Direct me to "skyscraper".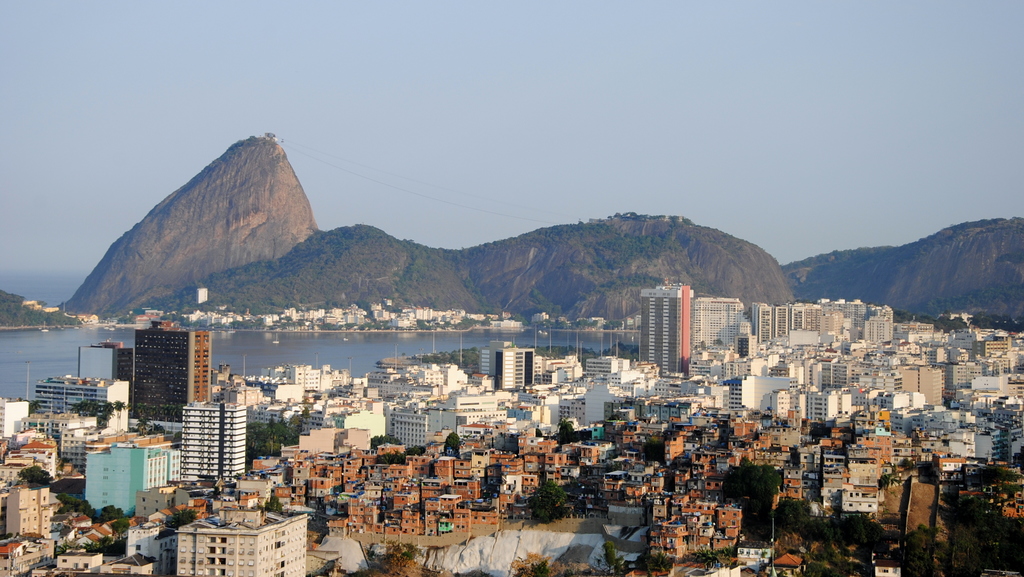
Direction: [x1=866, y1=304, x2=892, y2=339].
